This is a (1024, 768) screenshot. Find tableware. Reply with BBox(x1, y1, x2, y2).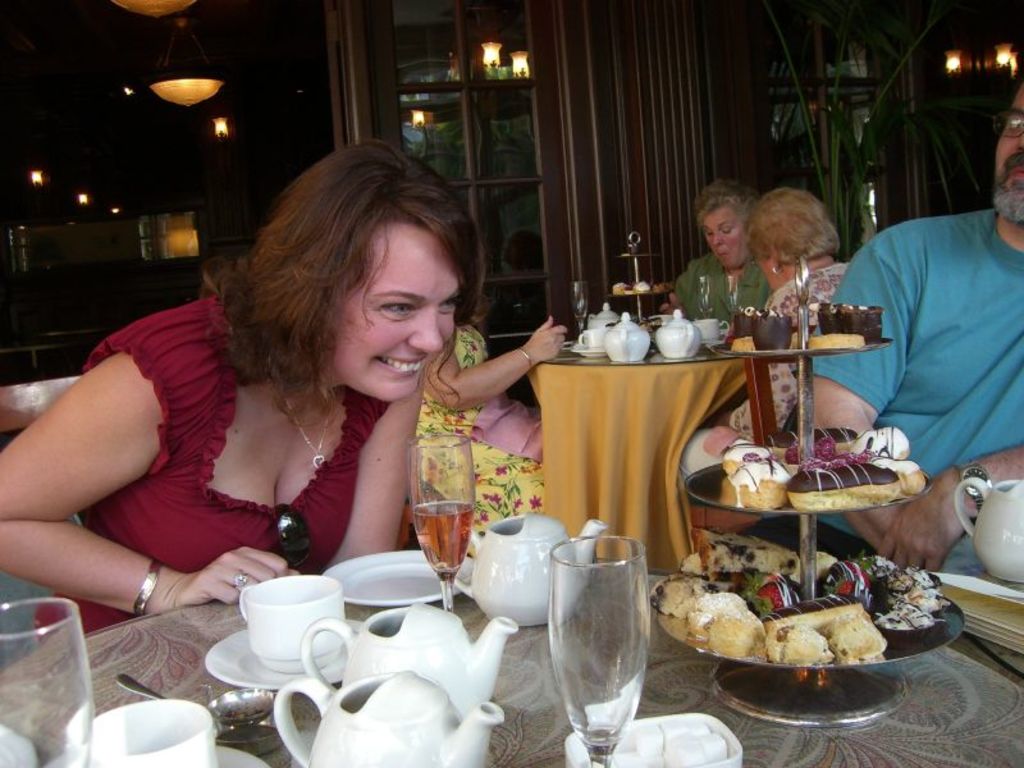
BBox(69, 696, 221, 767).
